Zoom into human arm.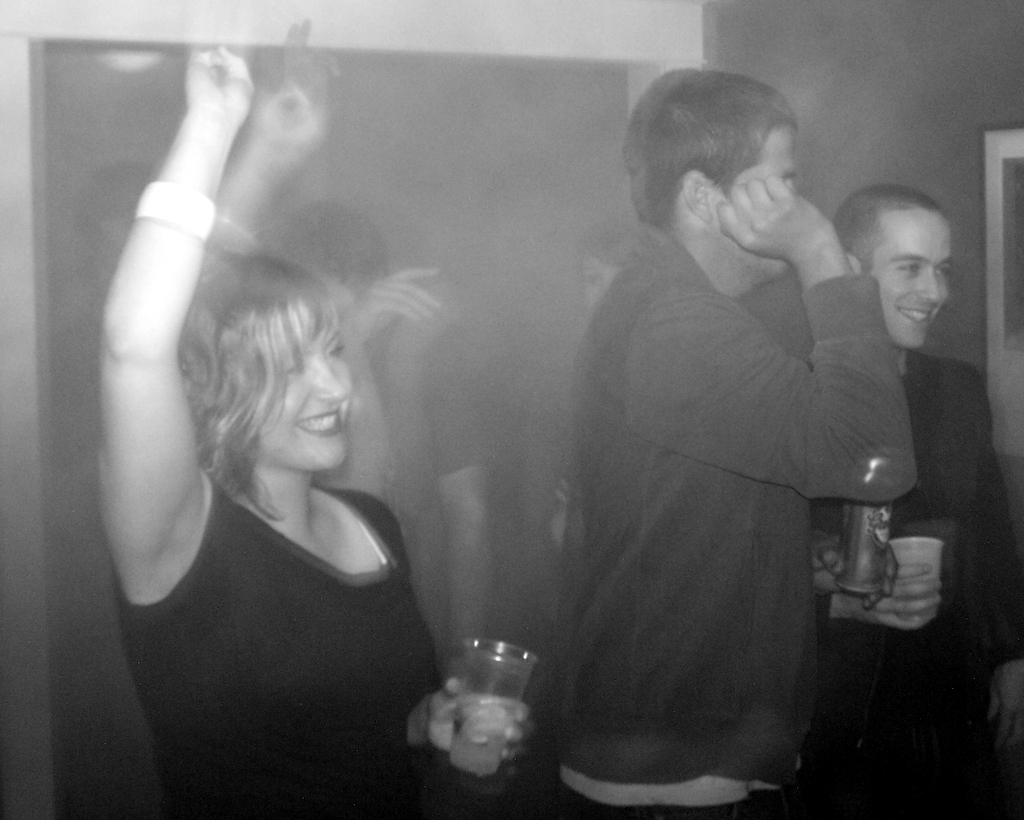
Zoom target: detection(90, 78, 240, 504).
